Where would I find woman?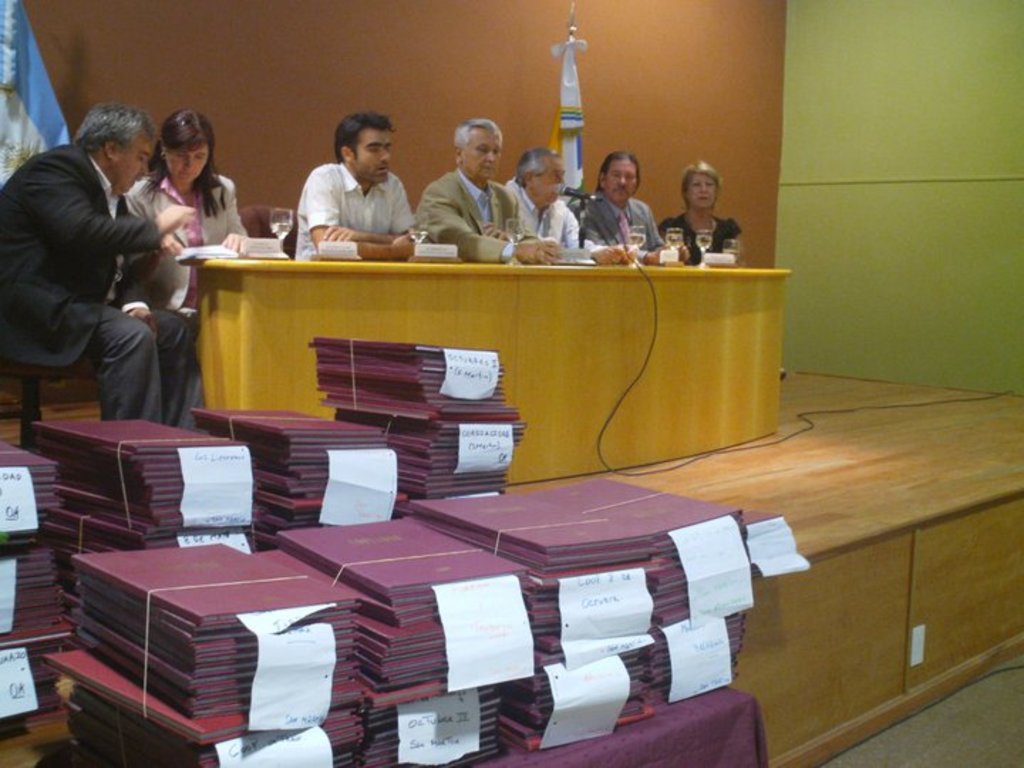
At Rect(656, 162, 745, 273).
